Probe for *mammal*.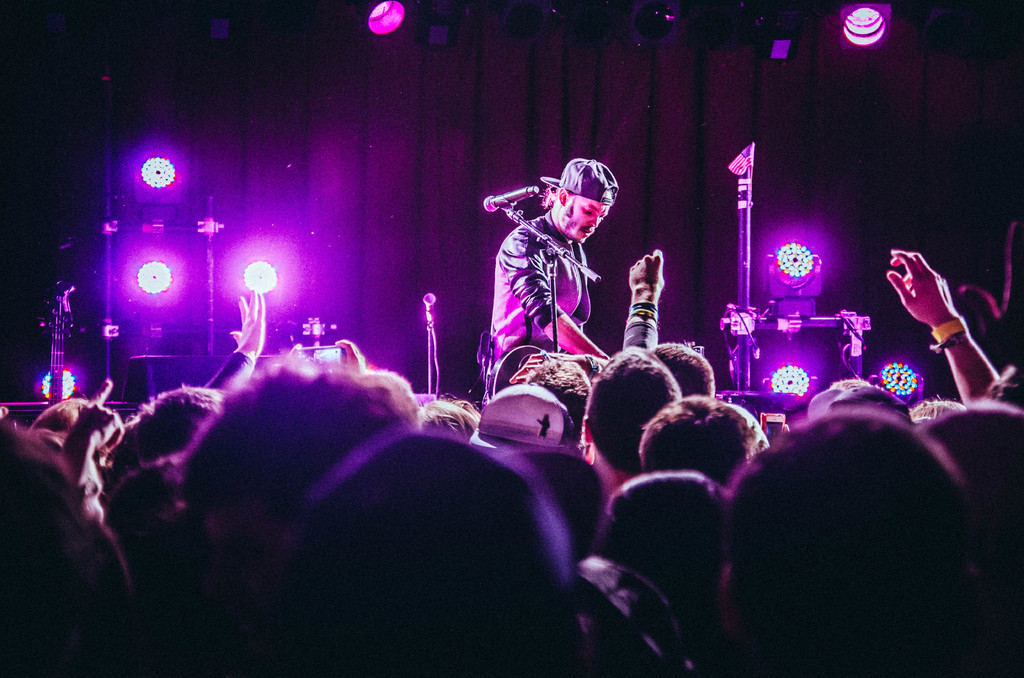
Probe result: bbox=(457, 154, 605, 383).
